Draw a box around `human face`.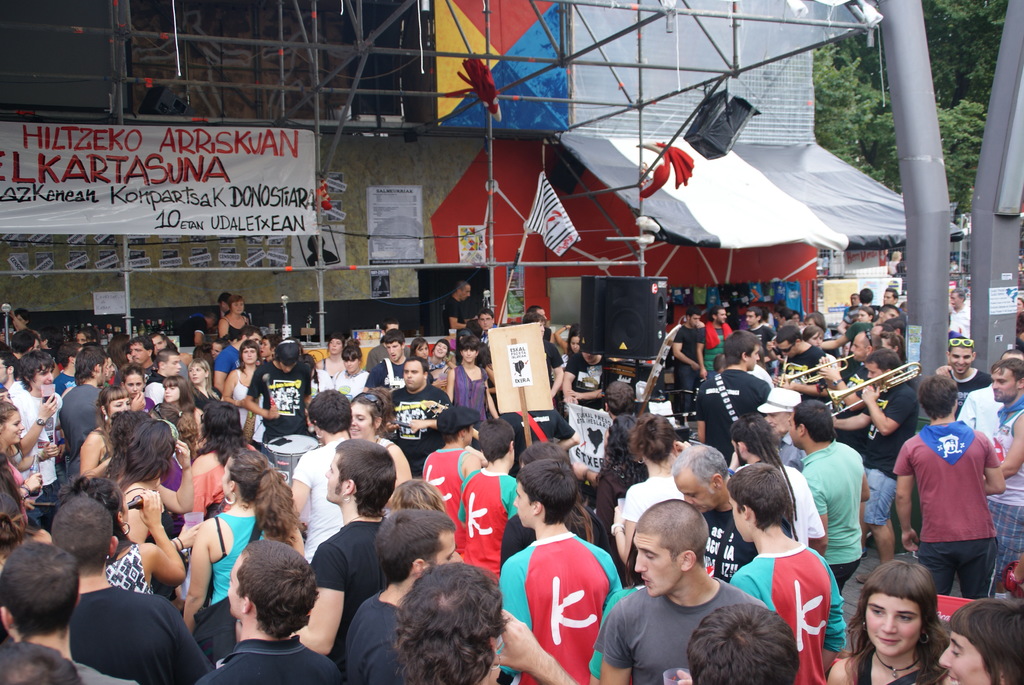
bbox=(107, 360, 113, 381).
